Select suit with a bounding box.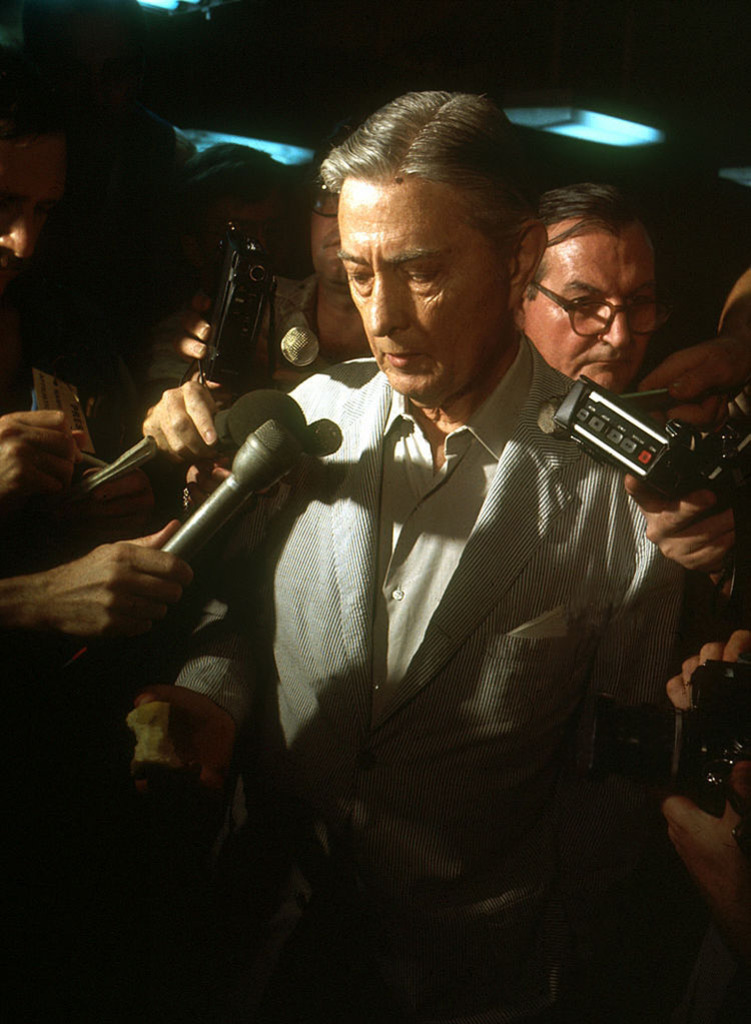
Rect(177, 345, 674, 1023).
